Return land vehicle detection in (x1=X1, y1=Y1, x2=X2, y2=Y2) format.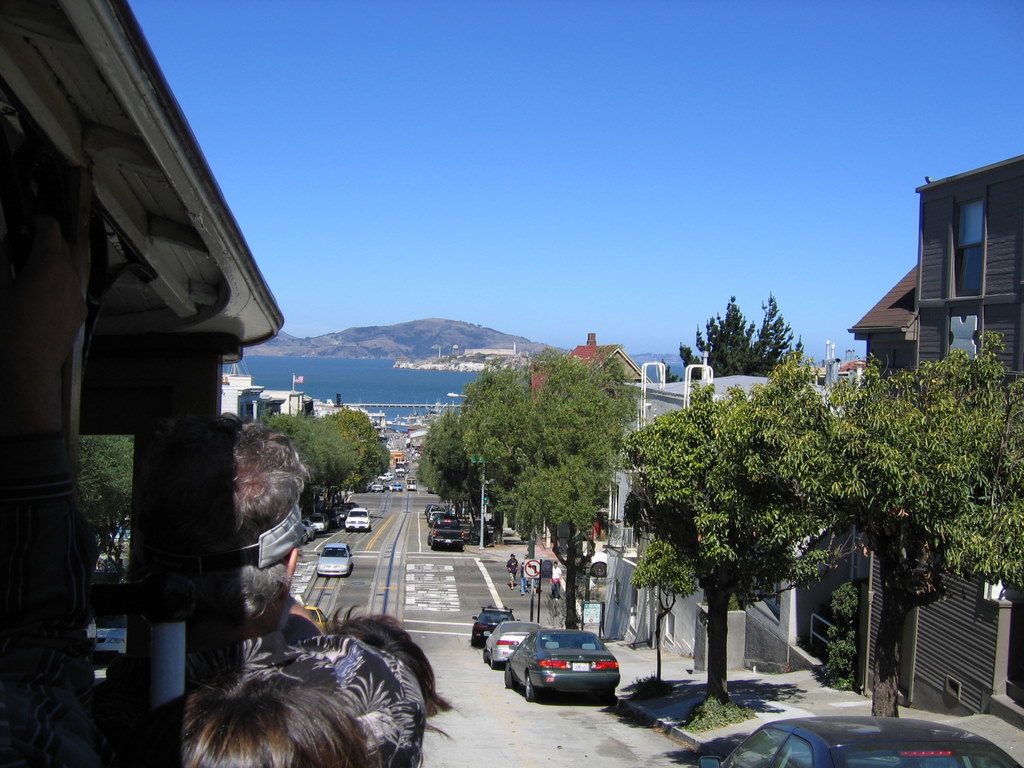
(x1=89, y1=604, x2=127, y2=661).
